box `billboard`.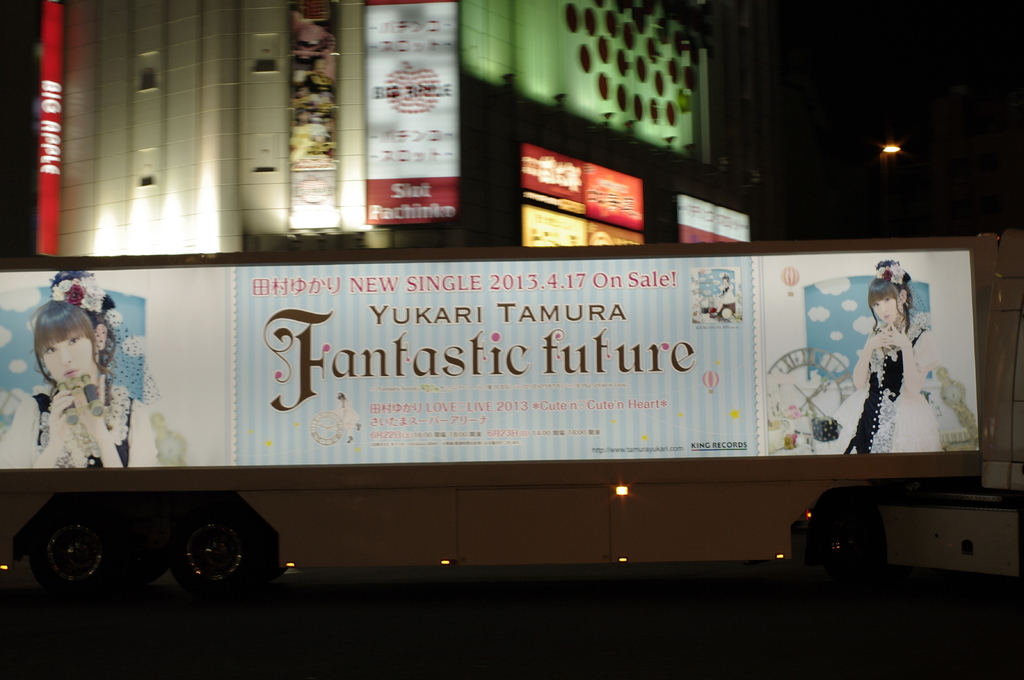
Rect(518, 141, 644, 231).
